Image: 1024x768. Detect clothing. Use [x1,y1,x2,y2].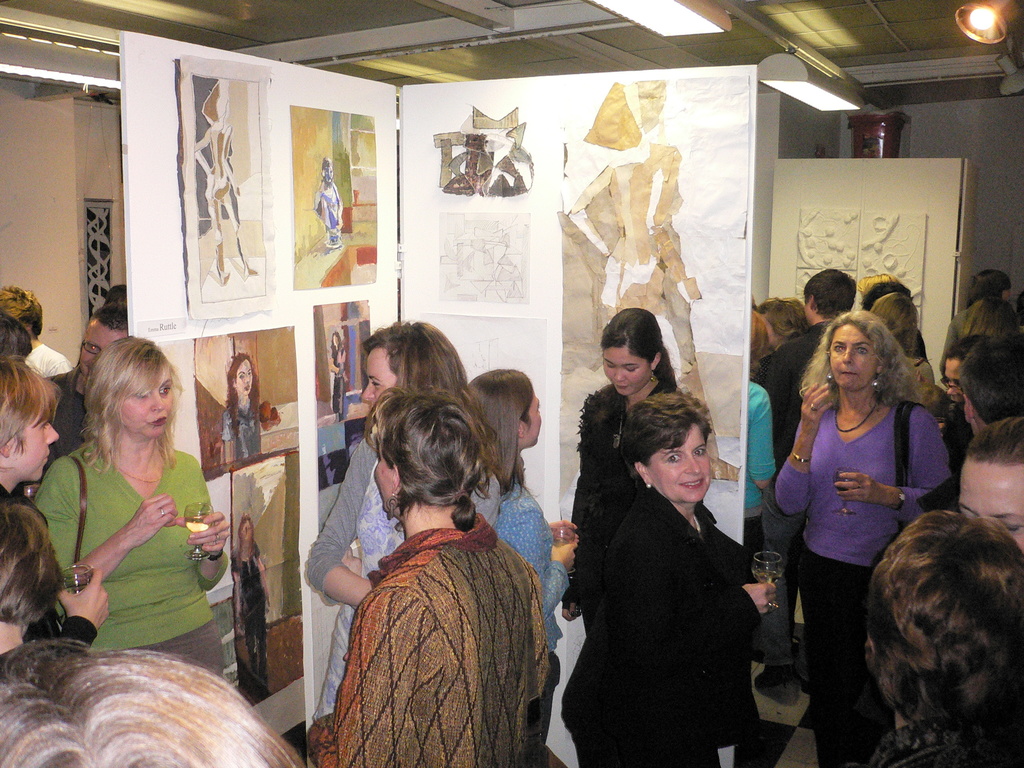
[504,474,570,626].
